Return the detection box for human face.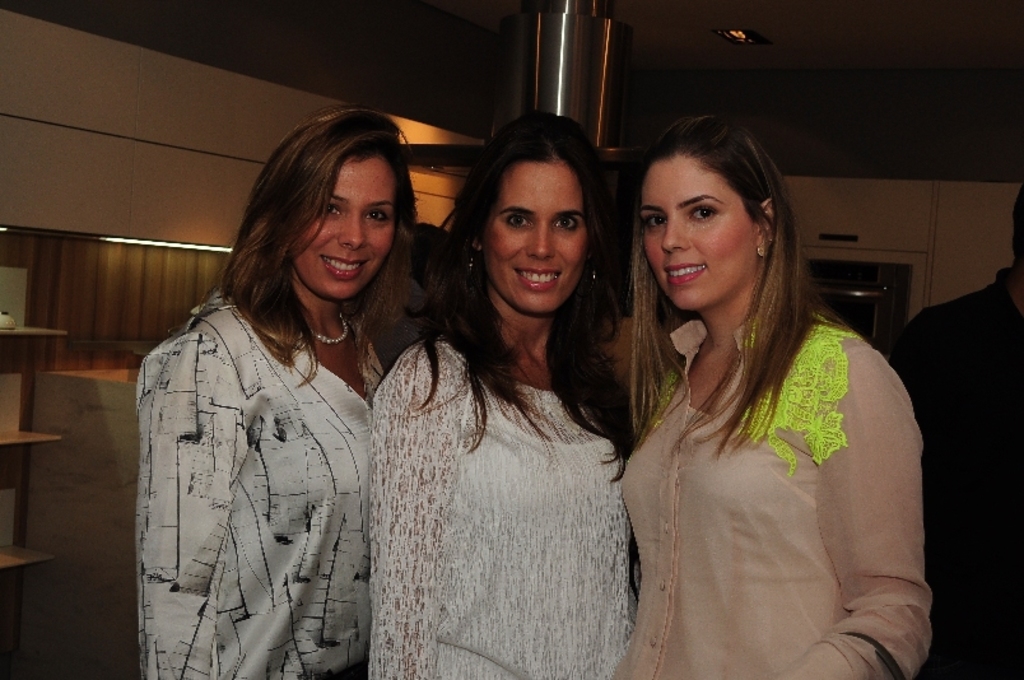
641 157 757 308.
